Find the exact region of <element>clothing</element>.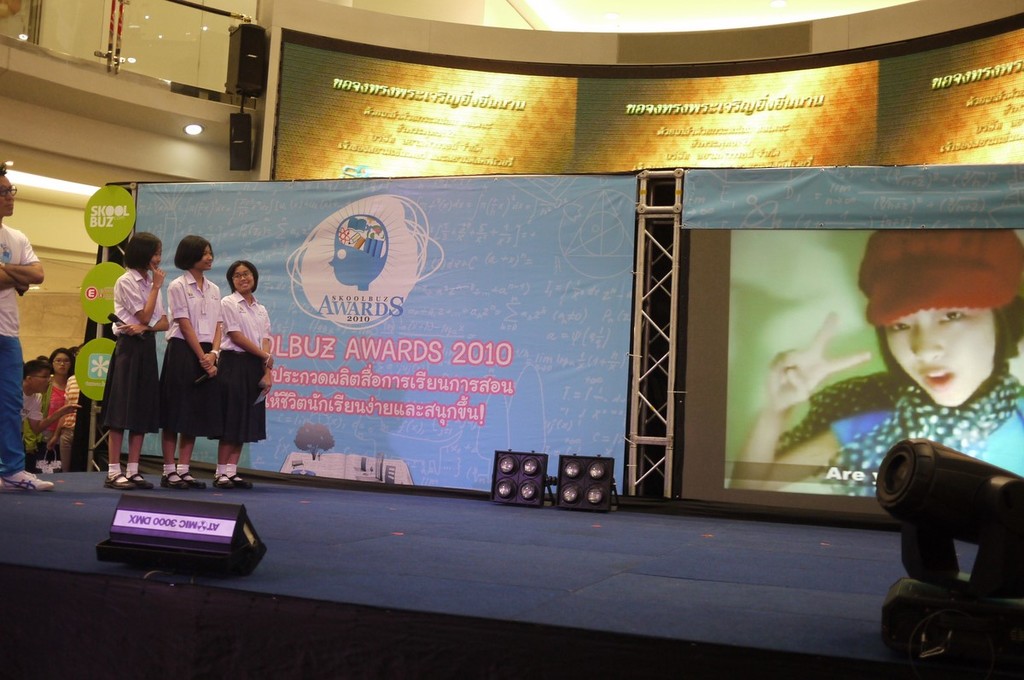
Exact region: BBox(24, 389, 49, 454).
